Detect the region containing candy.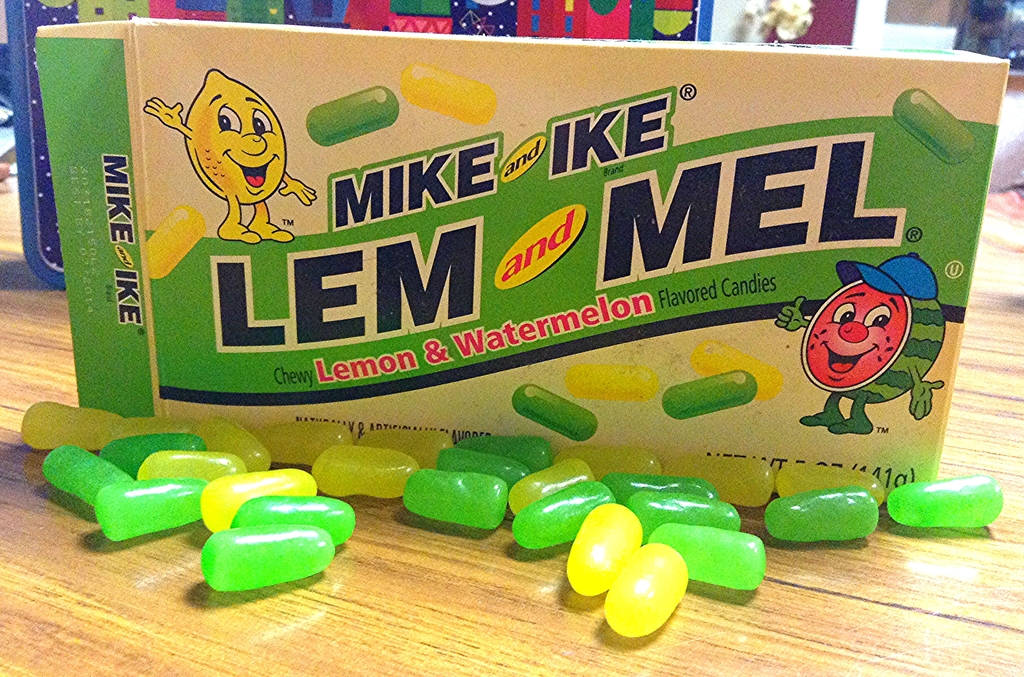
detection(598, 475, 717, 500).
